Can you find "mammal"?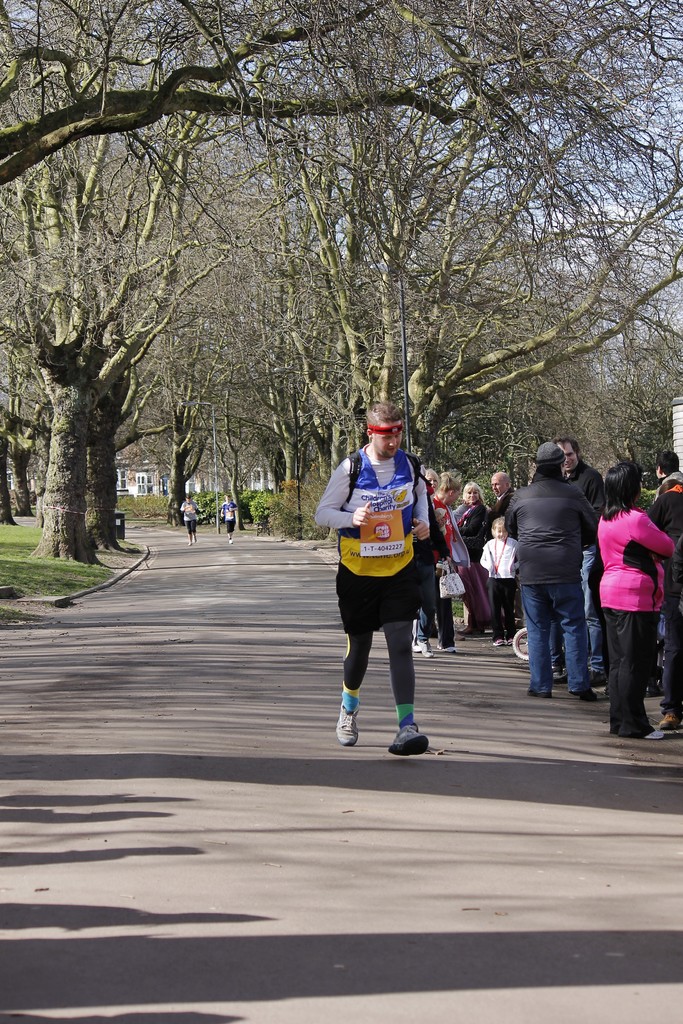
Yes, bounding box: bbox=(484, 471, 516, 625).
